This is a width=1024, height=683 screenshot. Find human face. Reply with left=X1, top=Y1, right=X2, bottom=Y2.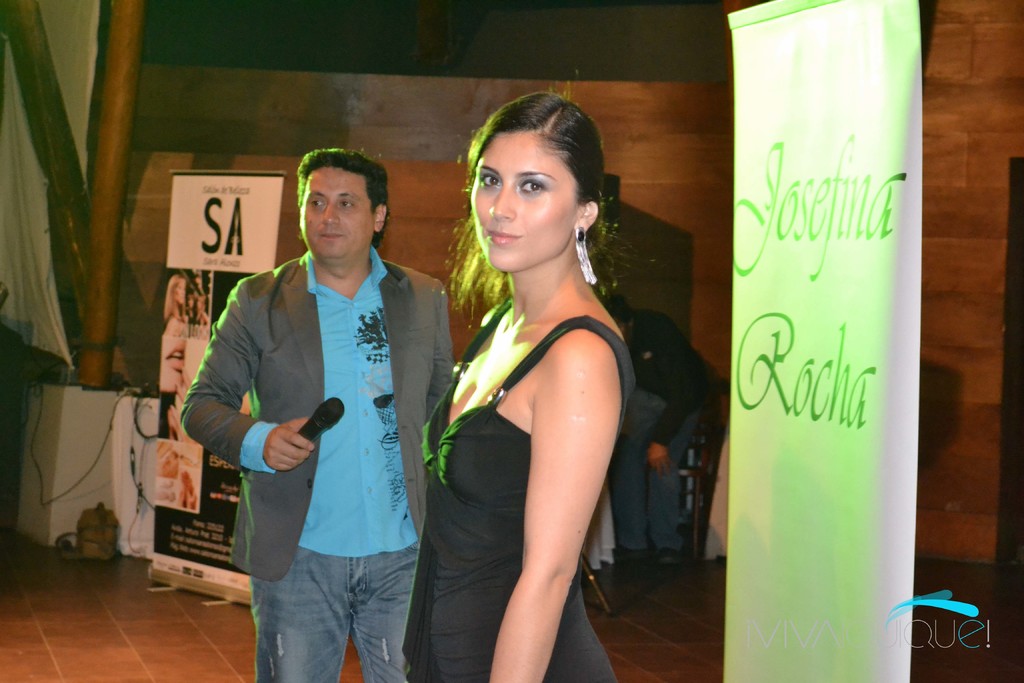
left=175, top=276, right=188, bottom=302.
